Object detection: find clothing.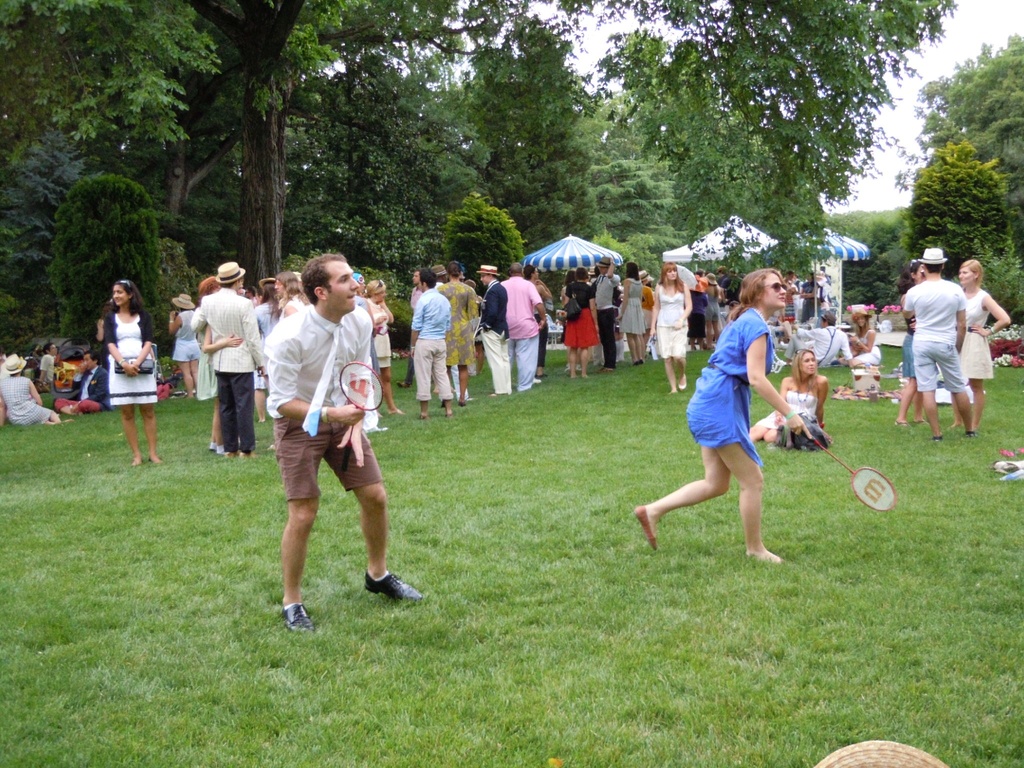
left=0, top=364, right=48, bottom=430.
